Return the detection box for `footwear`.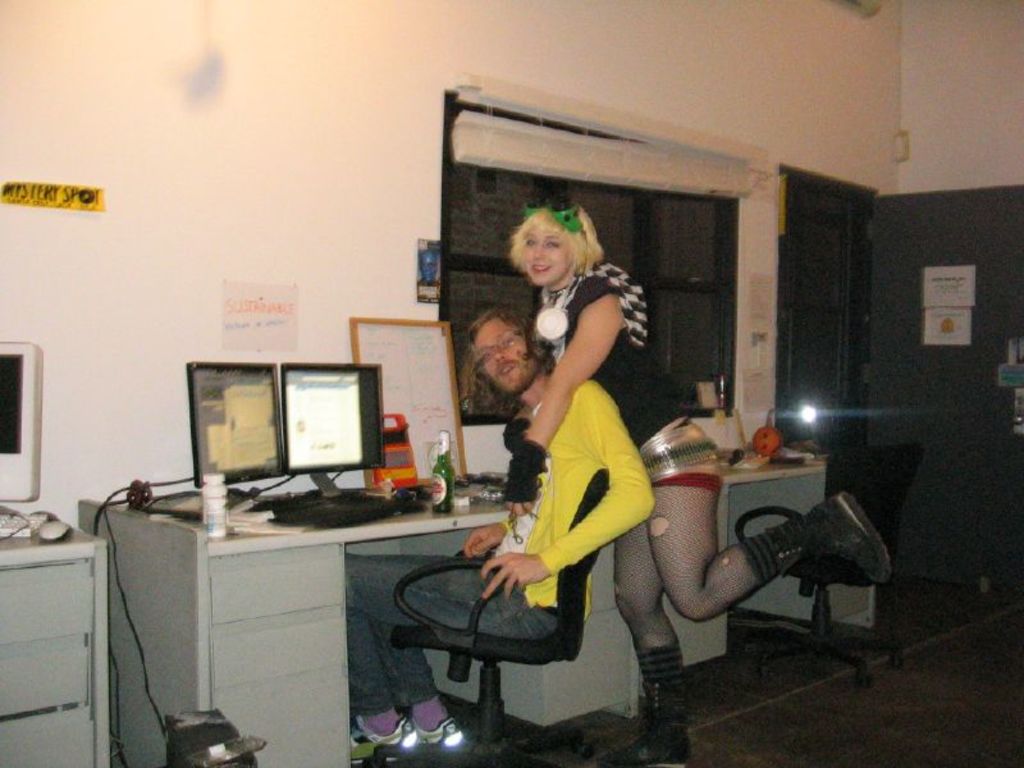
{"x1": 388, "y1": 721, "x2": 461, "y2": 758}.
